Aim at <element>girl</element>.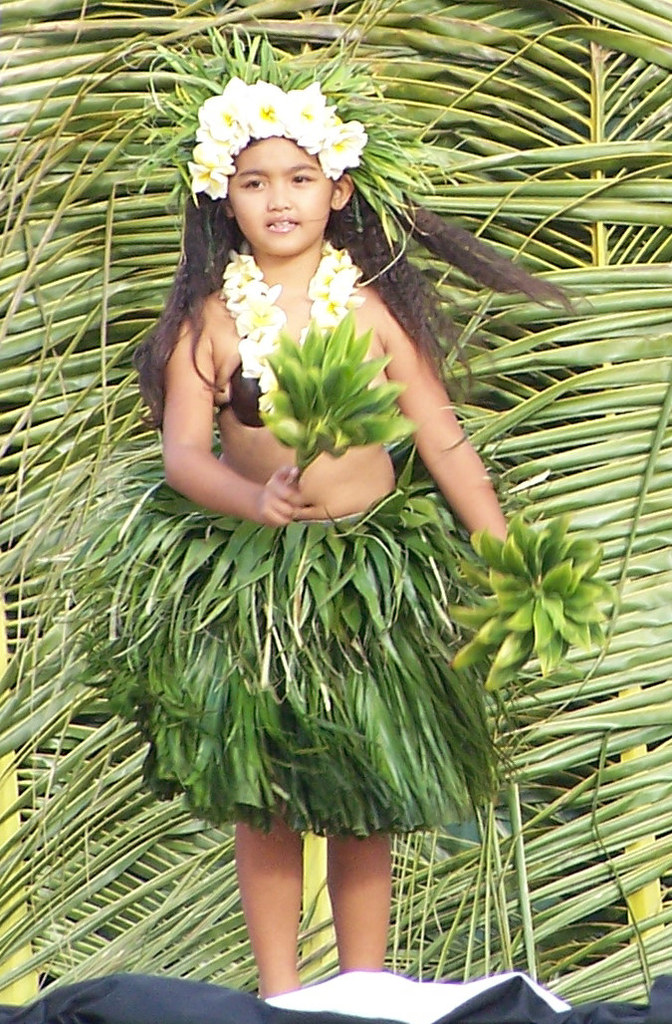
Aimed at (left=56, top=0, right=619, bottom=1001).
